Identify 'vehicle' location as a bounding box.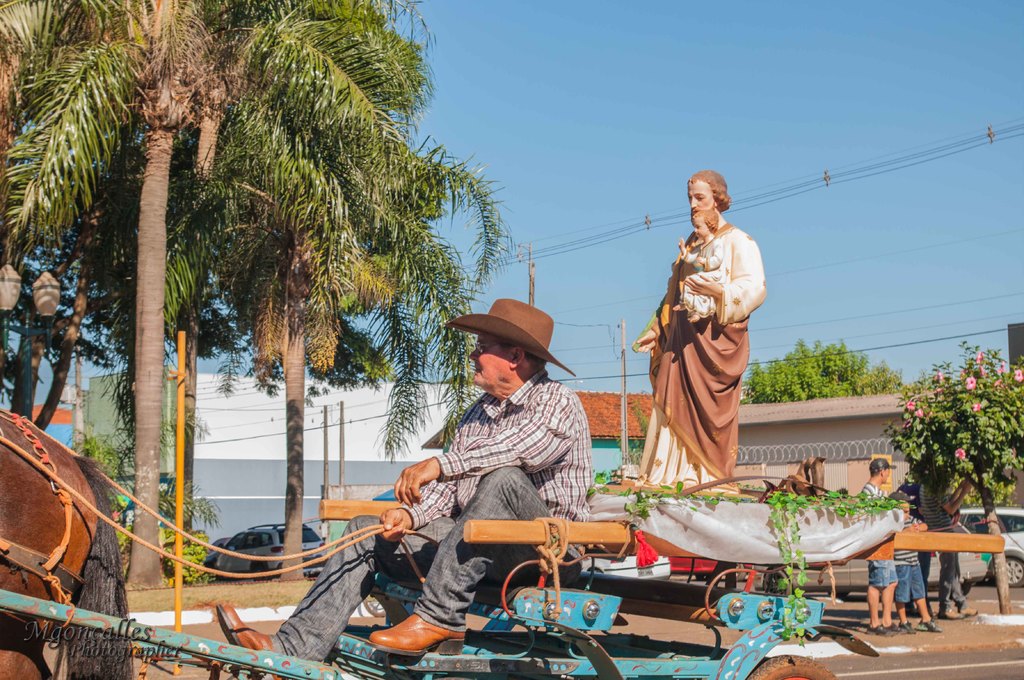
{"left": 579, "top": 546, "right": 672, "bottom": 581}.
